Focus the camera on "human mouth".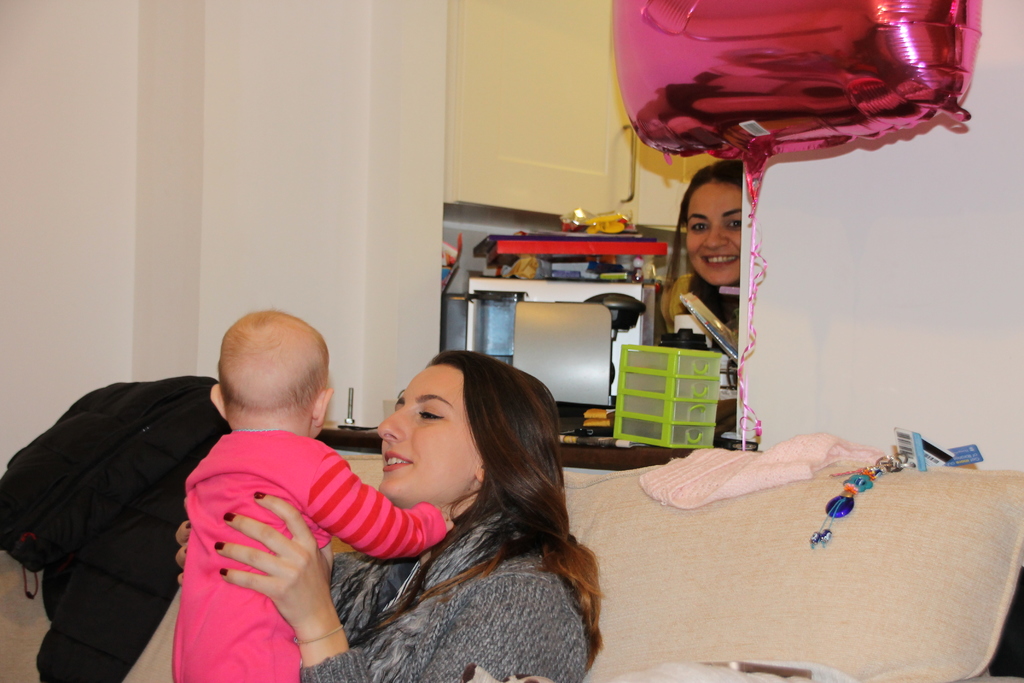
Focus region: pyautogui.locateOnScreen(700, 249, 737, 266).
